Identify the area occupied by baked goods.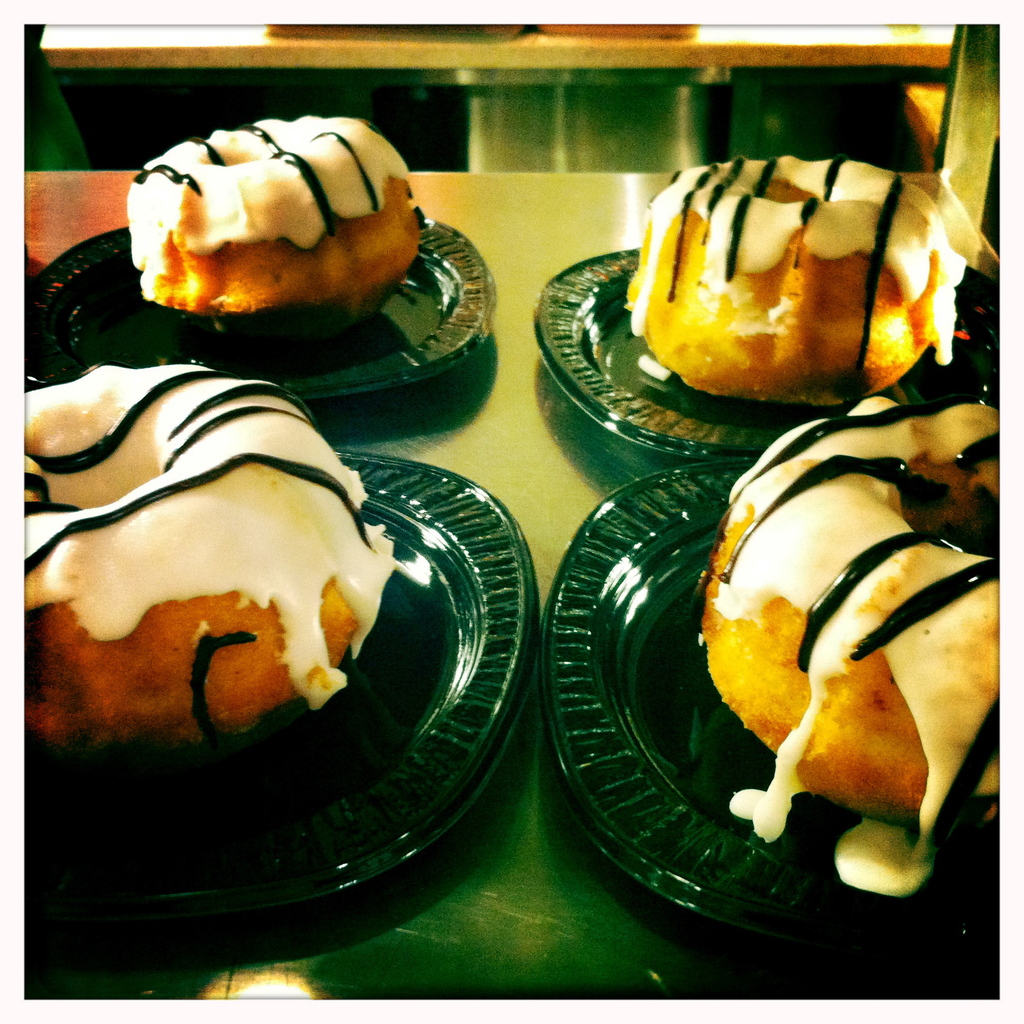
Area: [132, 116, 428, 340].
